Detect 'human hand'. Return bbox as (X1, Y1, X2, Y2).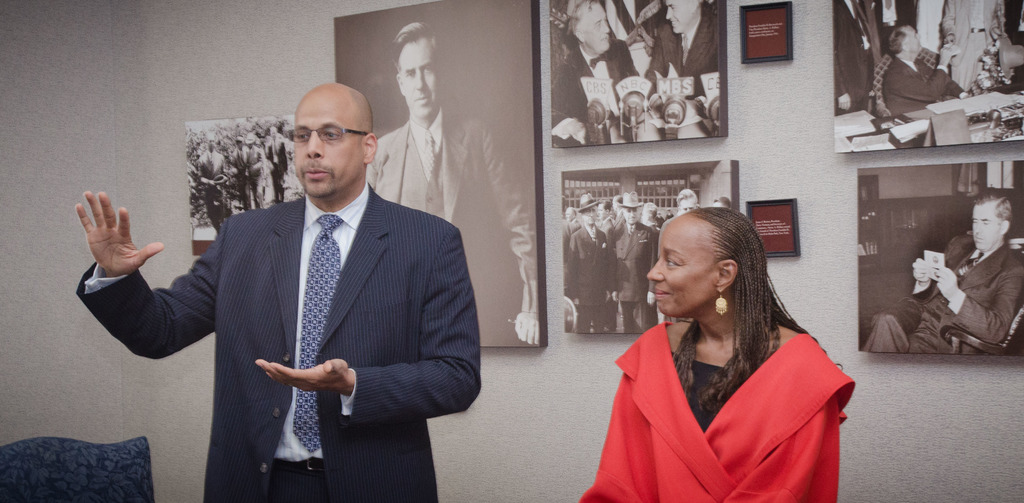
(511, 304, 540, 345).
